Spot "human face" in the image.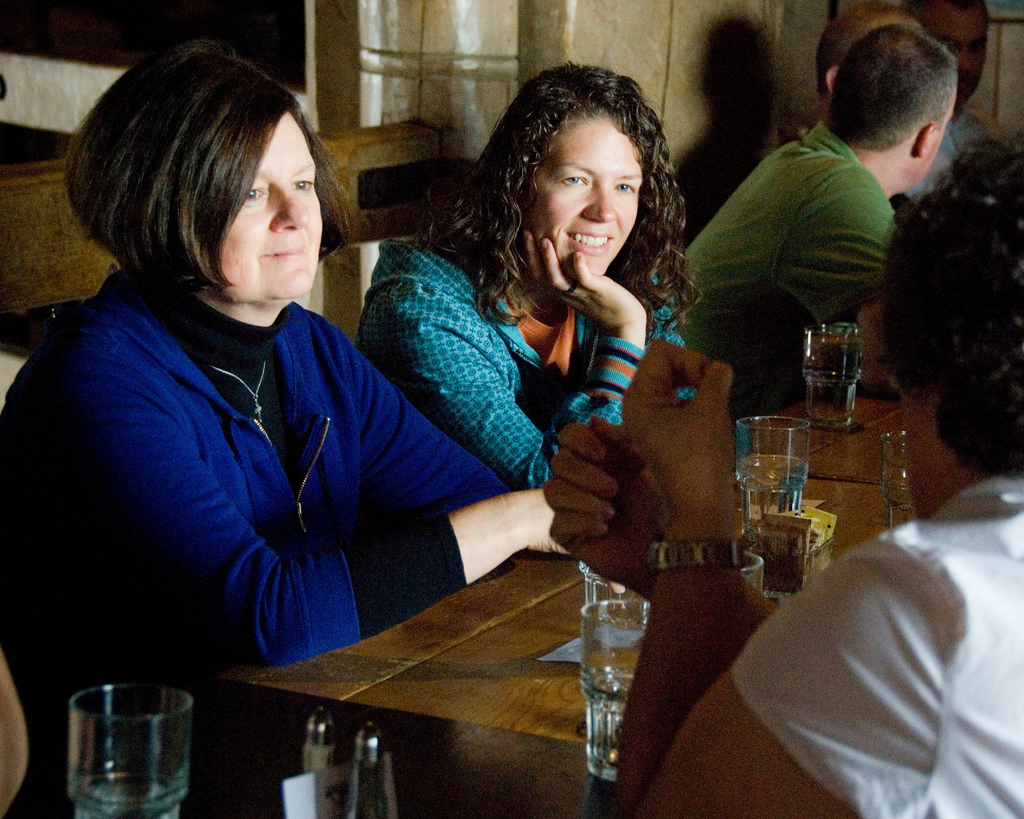
"human face" found at 531 104 650 277.
